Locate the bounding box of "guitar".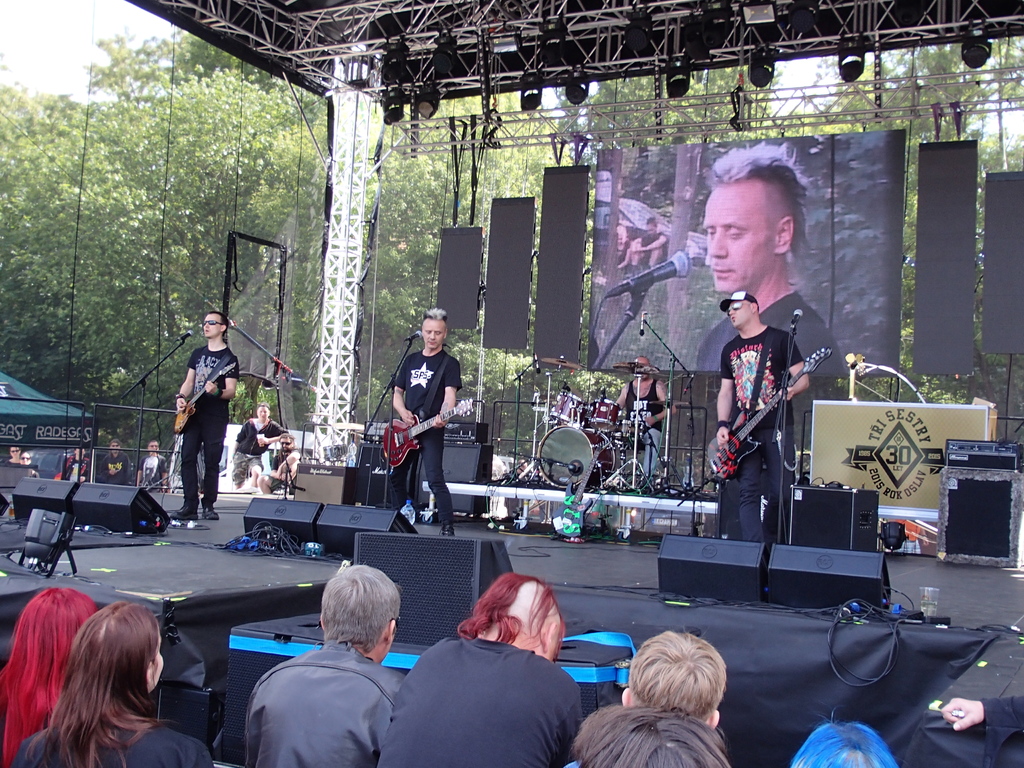
Bounding box: rect(700, 346, 836, 484).
